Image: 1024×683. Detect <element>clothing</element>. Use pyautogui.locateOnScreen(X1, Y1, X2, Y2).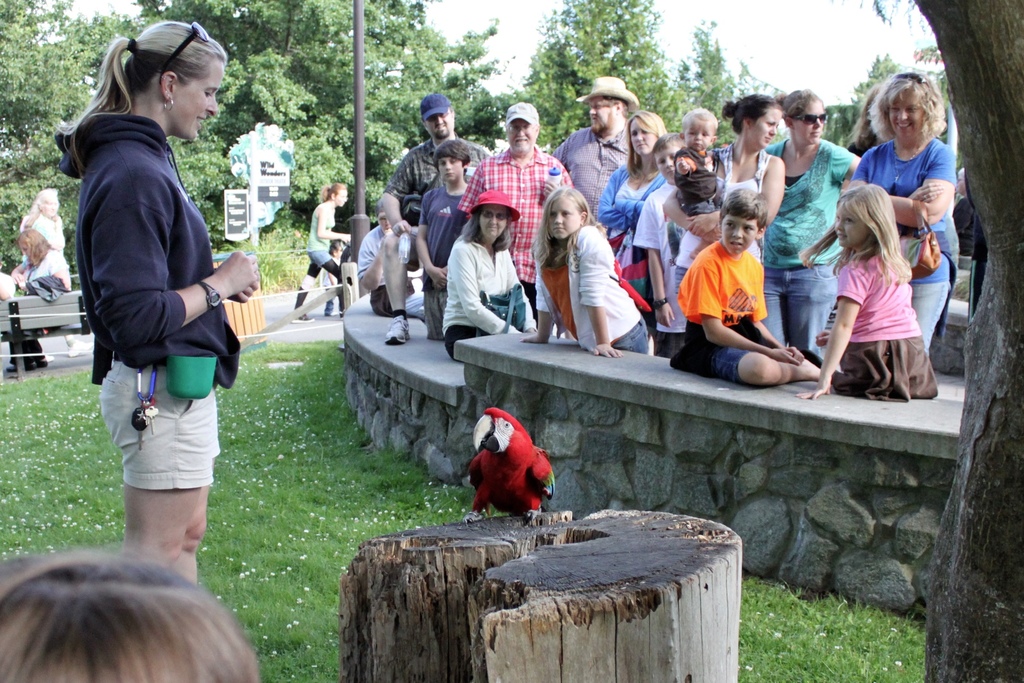
pyautogui.locateOnScreen(63, 115, 250, 582).
